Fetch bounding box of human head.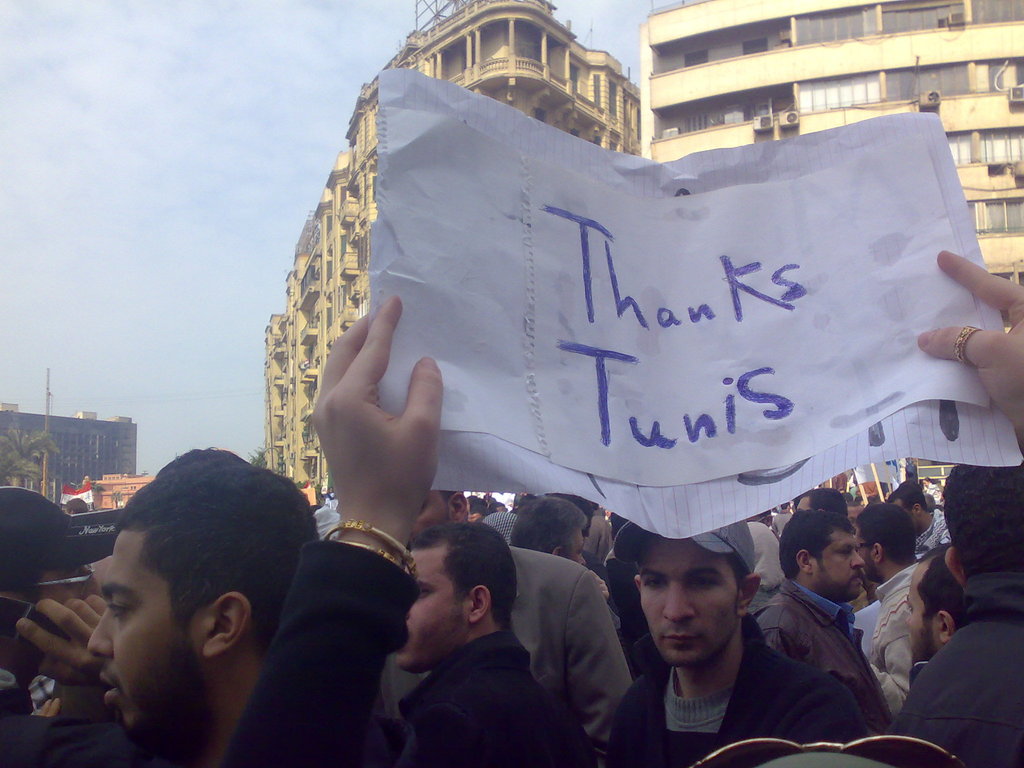
Bbox: x1=488 y1=500 x2=513 y2=509.
